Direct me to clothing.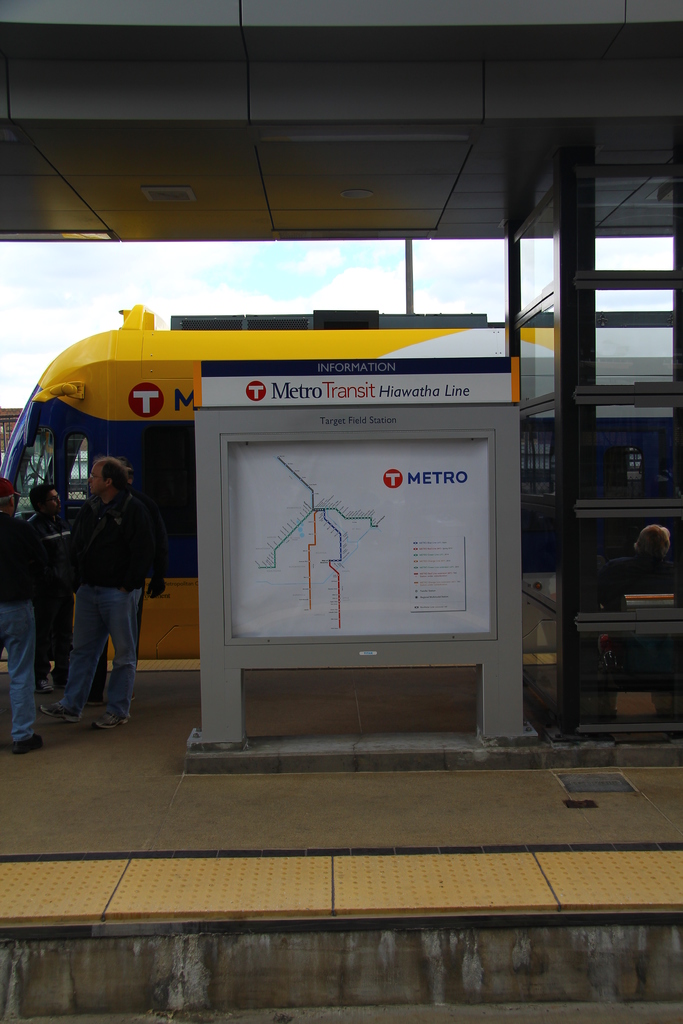
Direction: region(51, 429, 162, 732).
